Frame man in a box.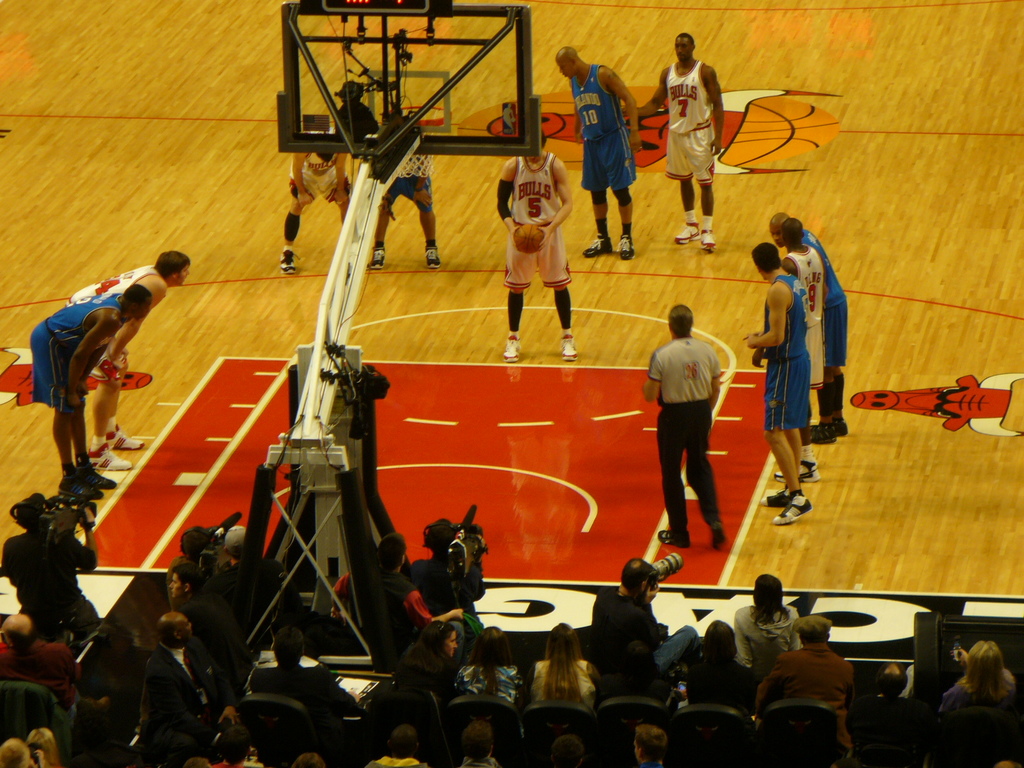
detection(779, 220, 826, 488).
